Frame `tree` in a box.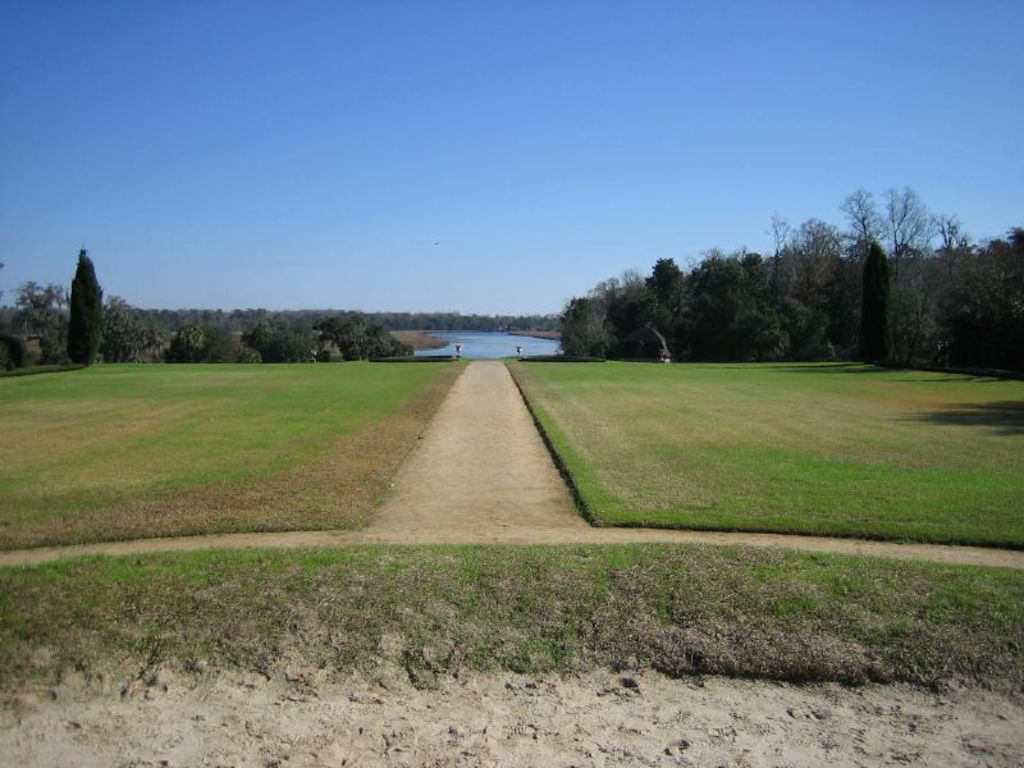
(61,247,108,372).
